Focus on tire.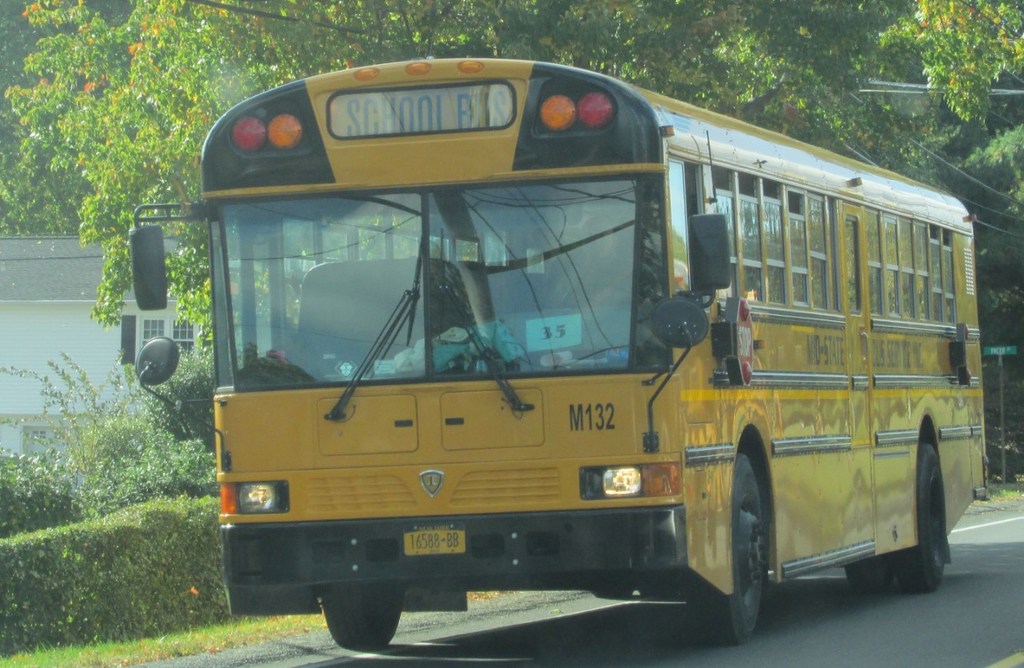
Focused at <box>687,449,763,642</box>.
